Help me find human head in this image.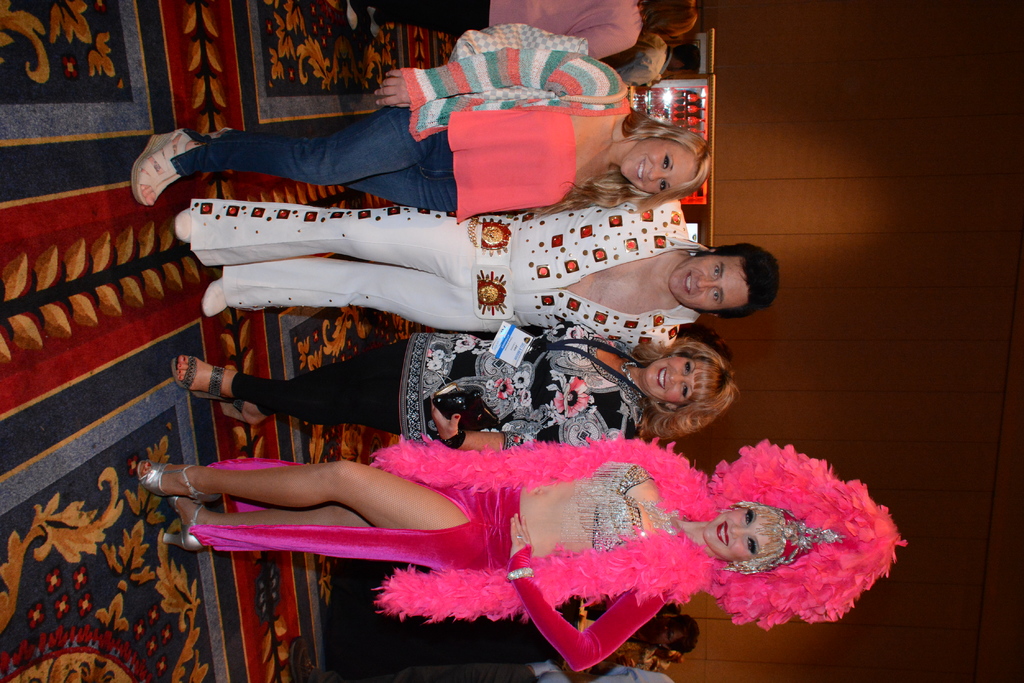
Found it: bbox=[669, 652, 685, 666].
